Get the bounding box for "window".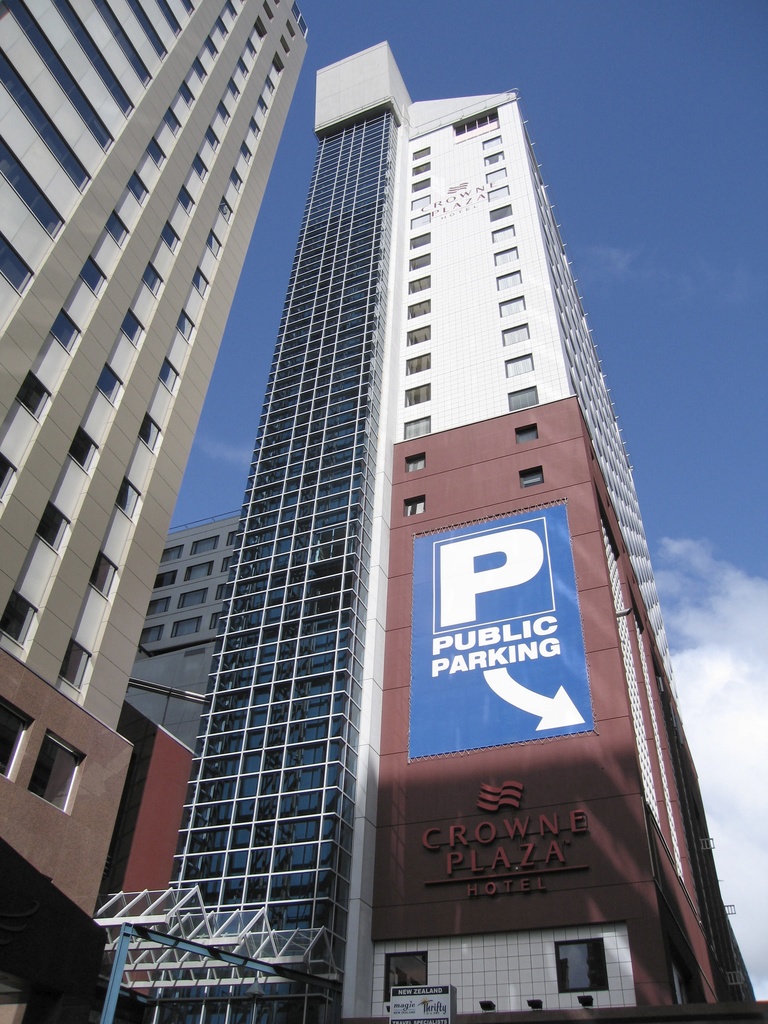
x1=183 y1=558 x2=214 y2=581.
